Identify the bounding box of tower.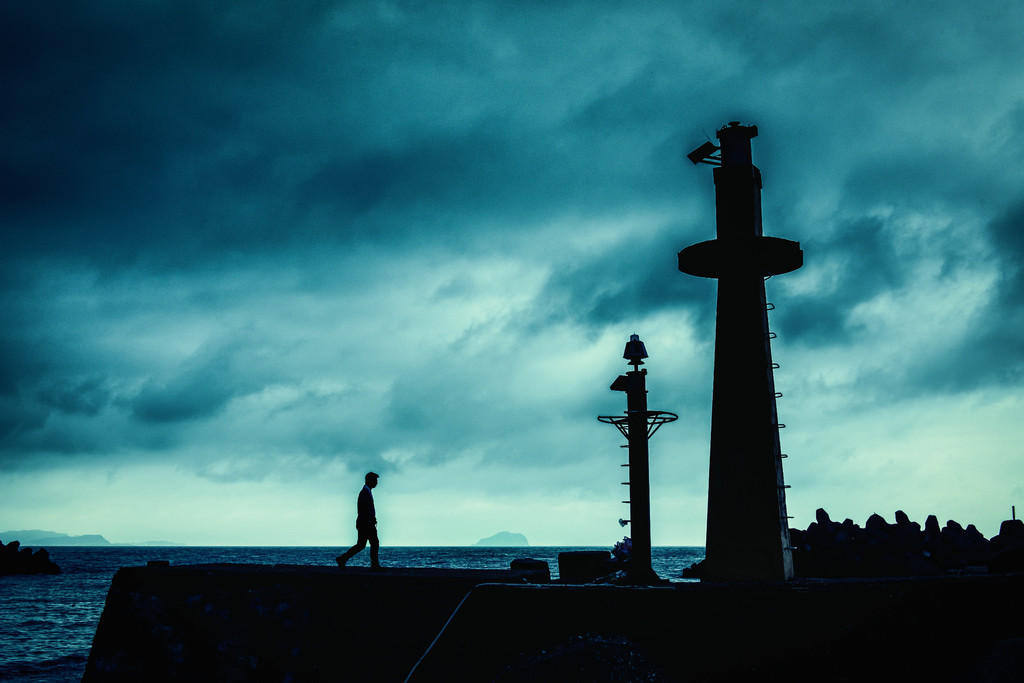
detection(682, 93, 847, 618).
